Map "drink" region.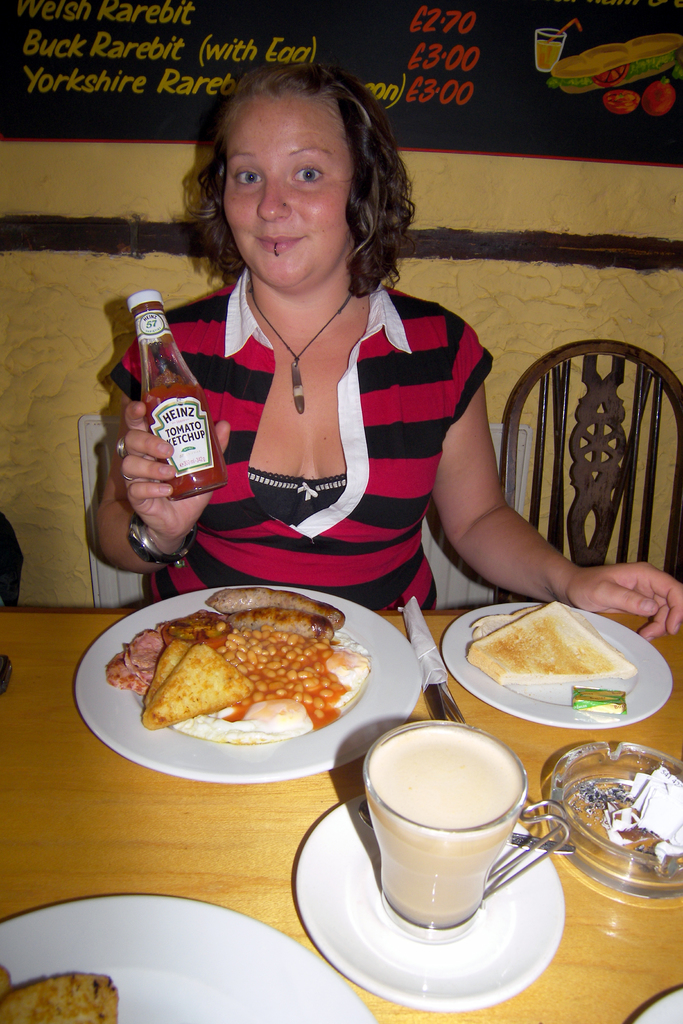
Mapped to [x1=364, y1=719, x2=527, y2=929].
